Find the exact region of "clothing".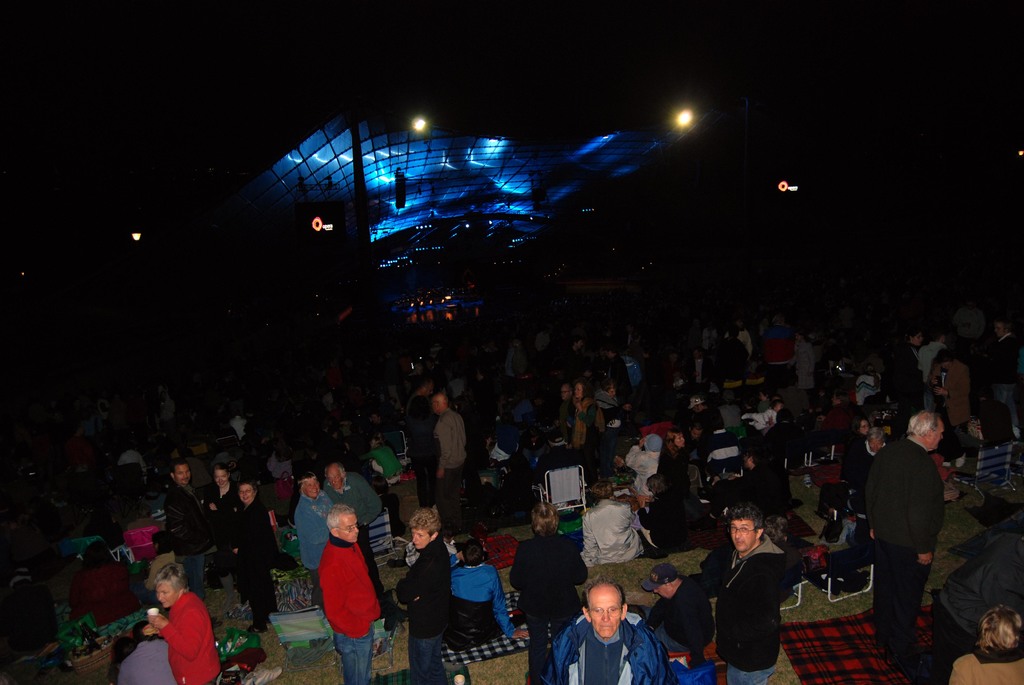
Exact region: x1=317, y1=536, x2=380, y2=684.
